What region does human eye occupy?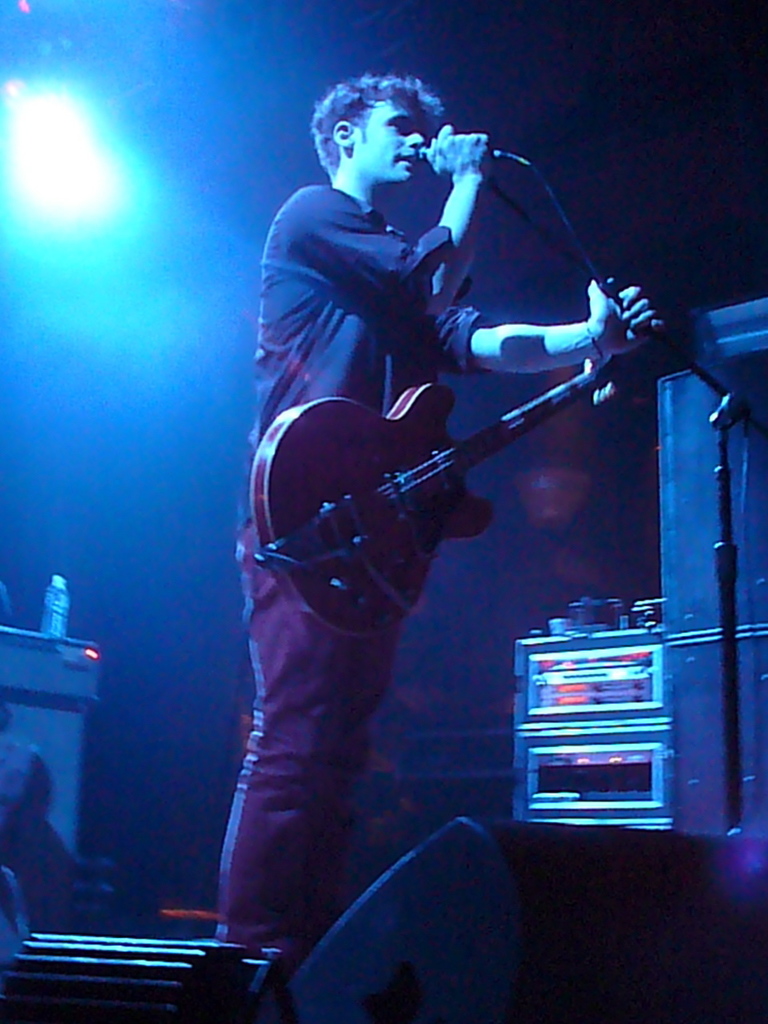
385 115 408 135.
